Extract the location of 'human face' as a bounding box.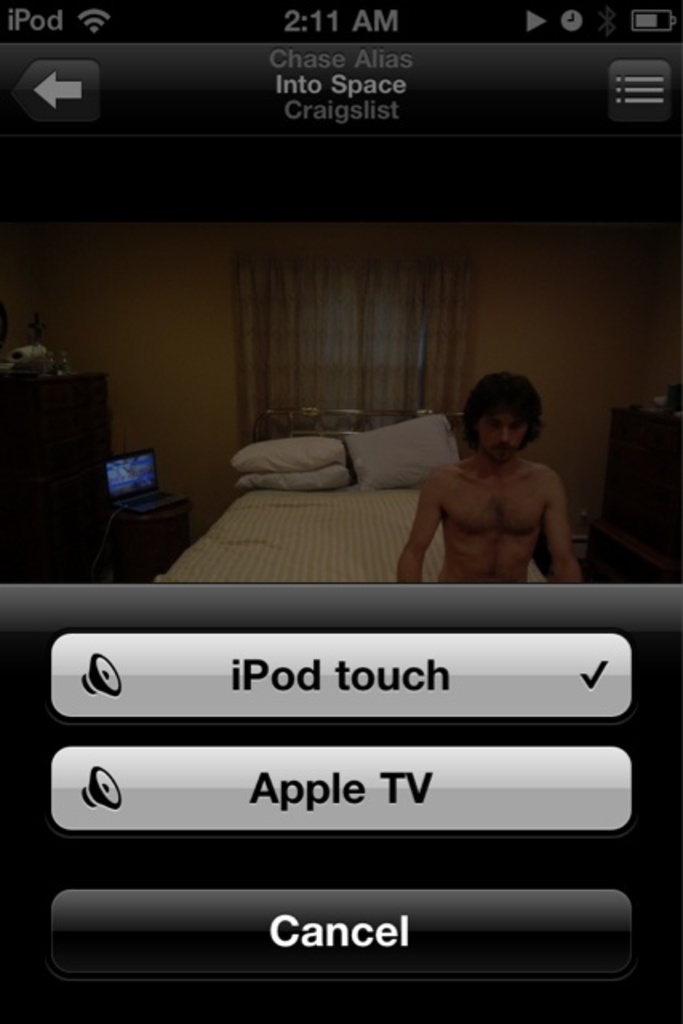
[left=480, top=398, right=529, bottom=469].
